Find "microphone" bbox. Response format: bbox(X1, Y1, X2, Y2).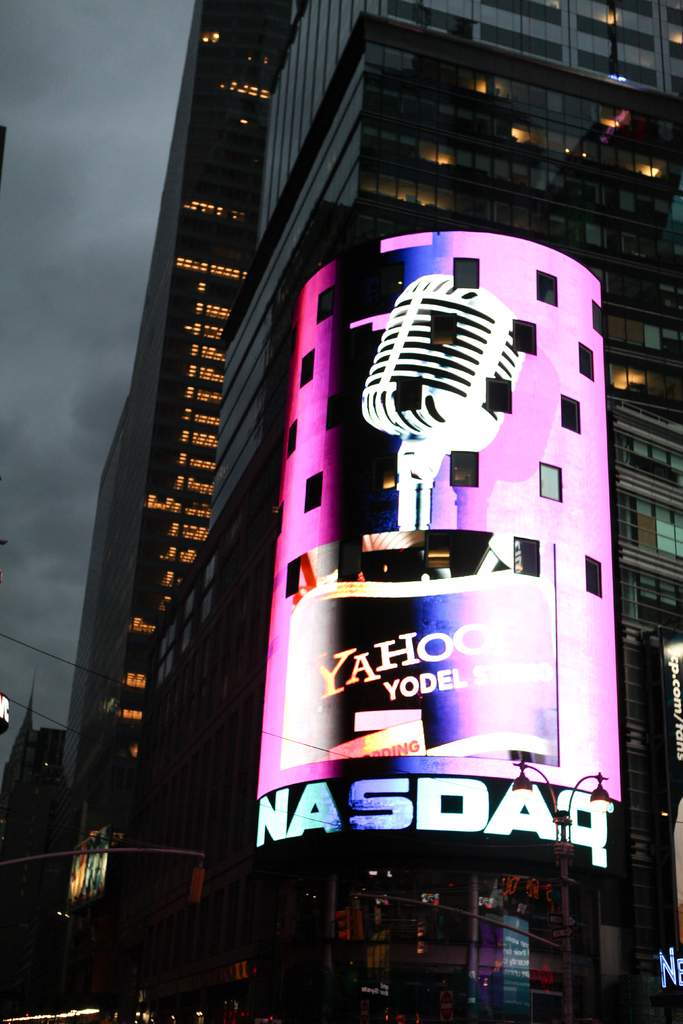
bbox(360, 273, 534, 532).
